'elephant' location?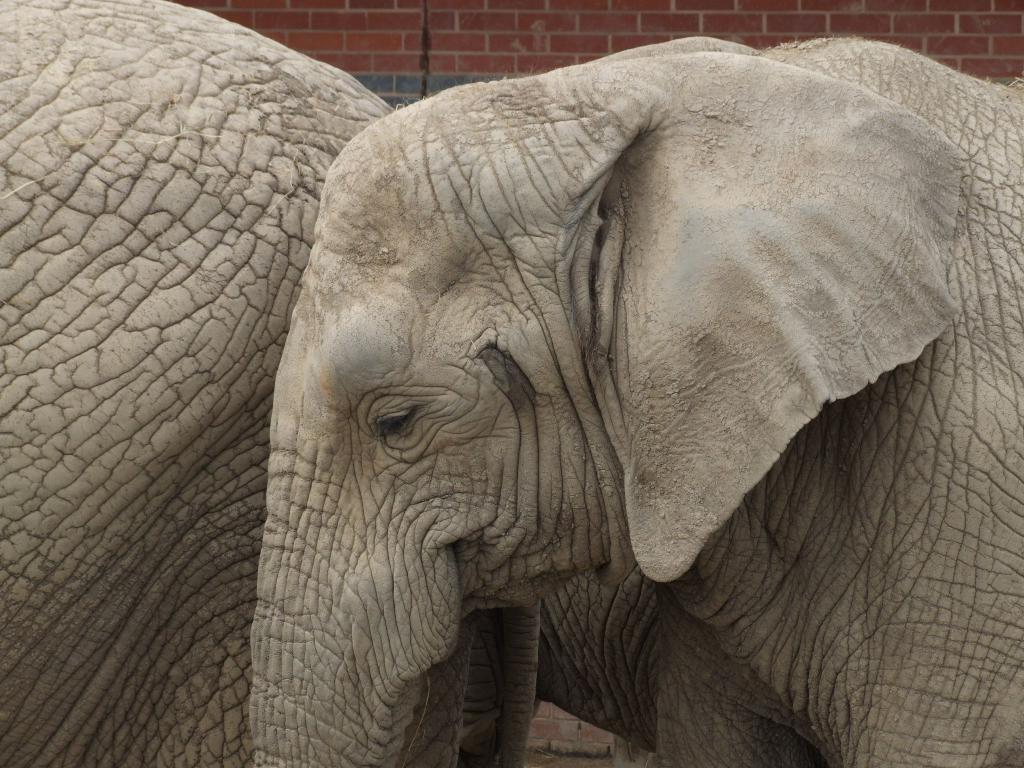
select_region(0, 0, 404, 767)
